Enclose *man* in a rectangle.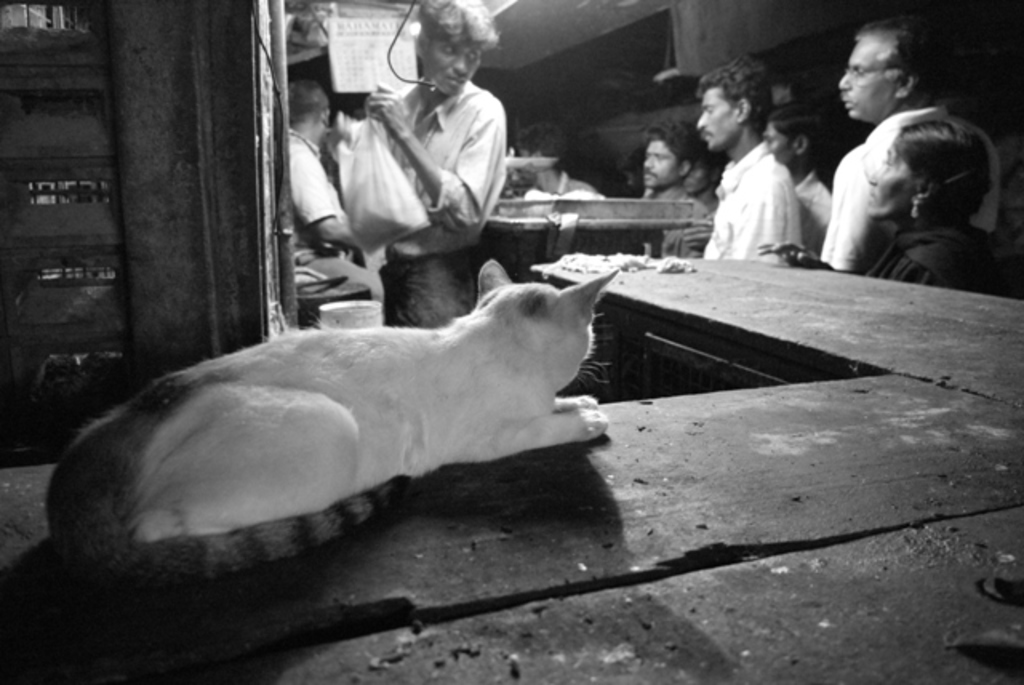
region(778, 19, 986, 272).
